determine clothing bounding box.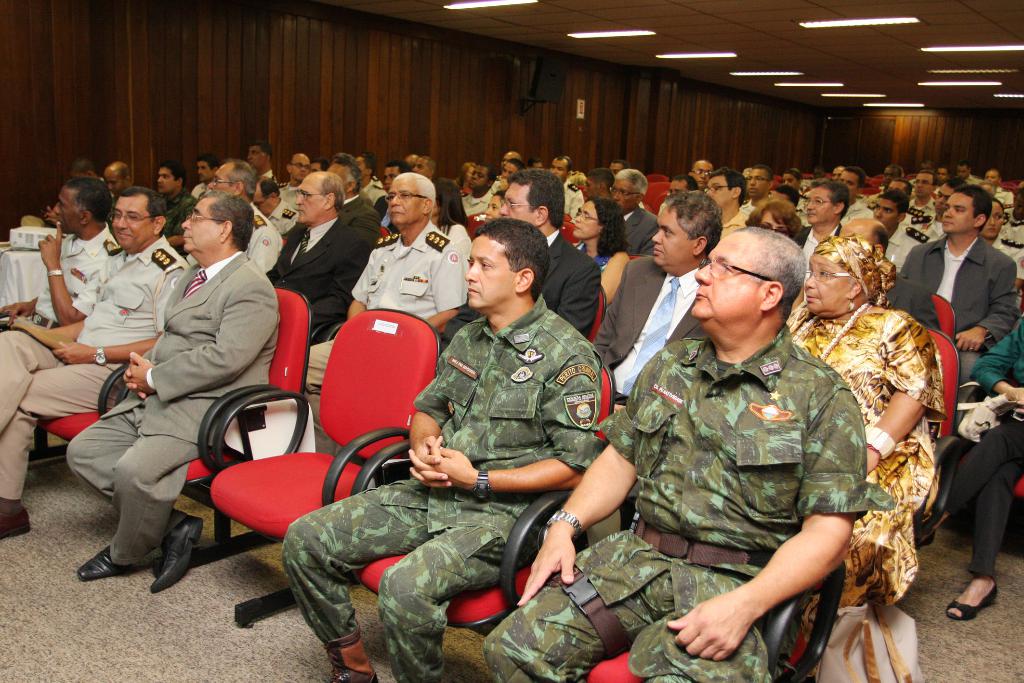
Determined: pyautogui.locateOnScreen(482, 325, 893, 682).
